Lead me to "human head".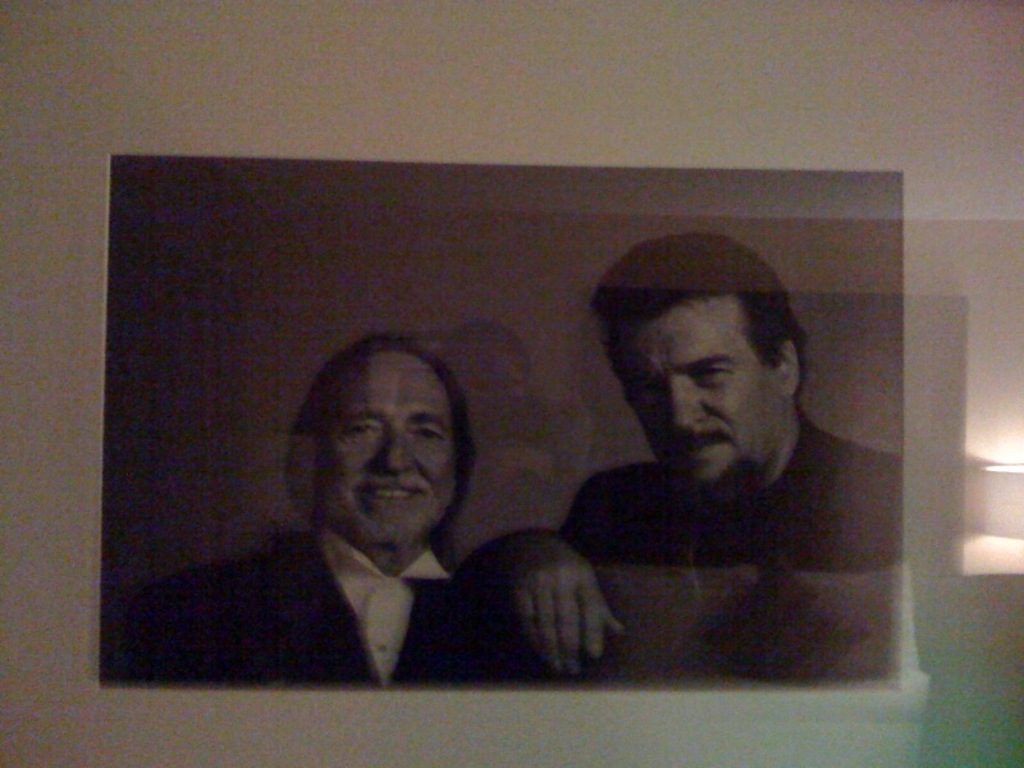
Lead to detection(283, 343, 479, 559).
